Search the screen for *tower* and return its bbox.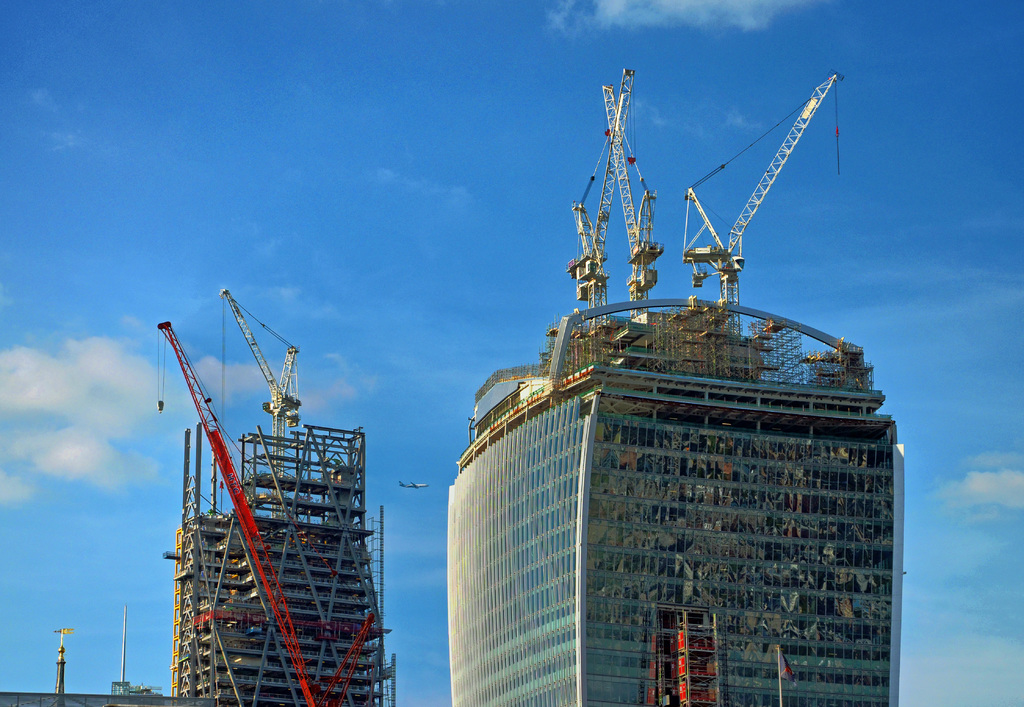
Found: (x1=461, y1=238, x2=913, y2=681).
